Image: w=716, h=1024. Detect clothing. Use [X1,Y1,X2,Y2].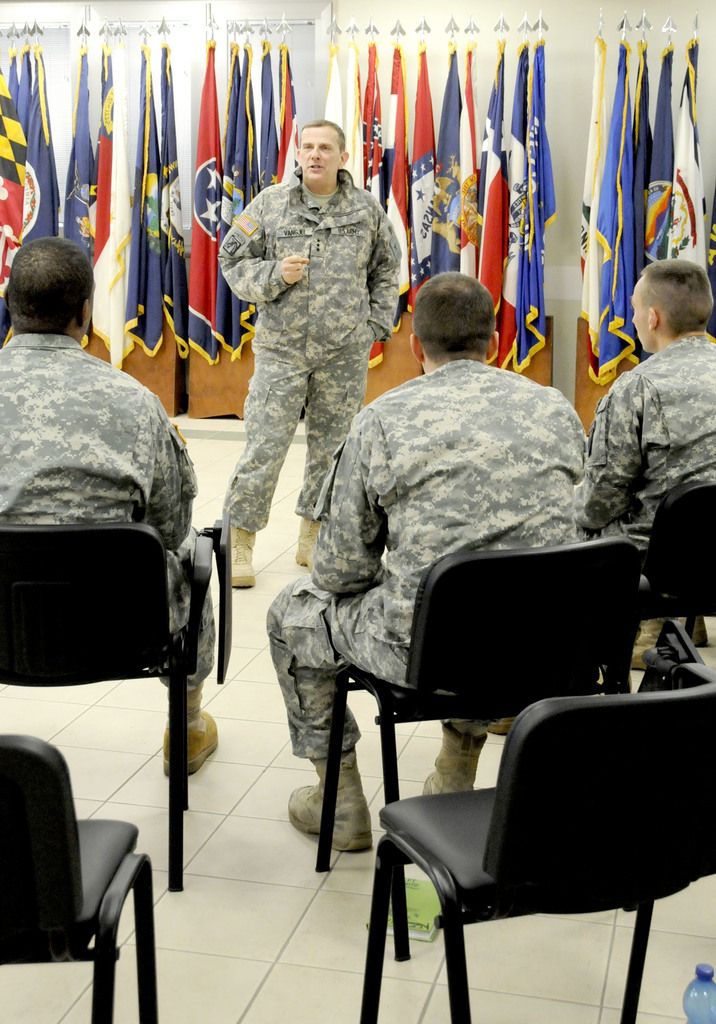
[0,328,215,692].
